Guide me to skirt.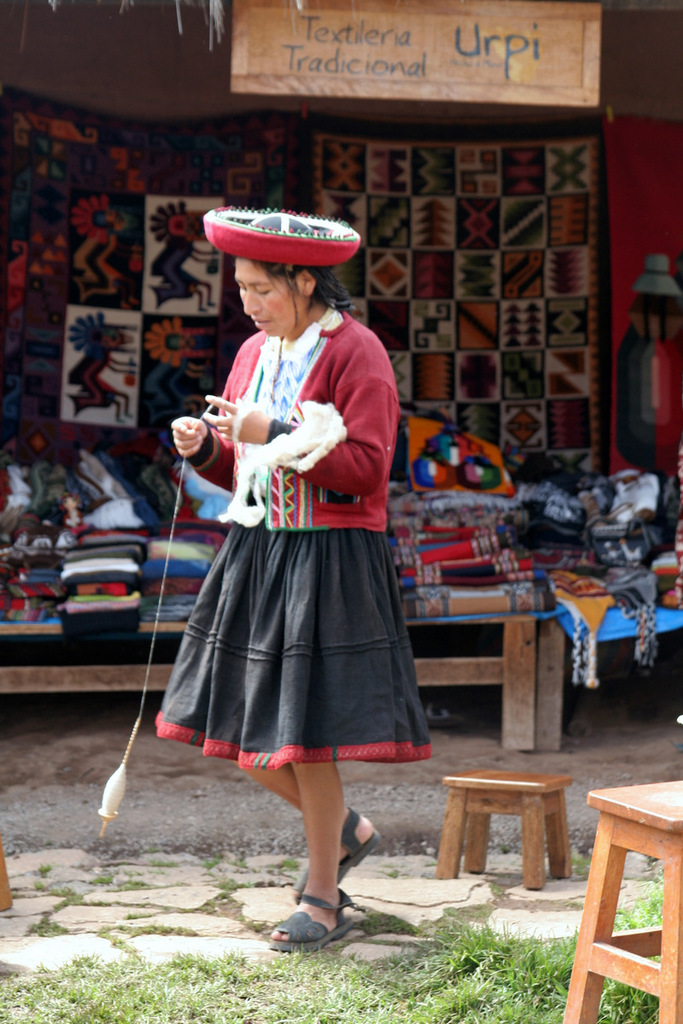
Guidance: (left=155, top=494, right=435, bottom=771).
